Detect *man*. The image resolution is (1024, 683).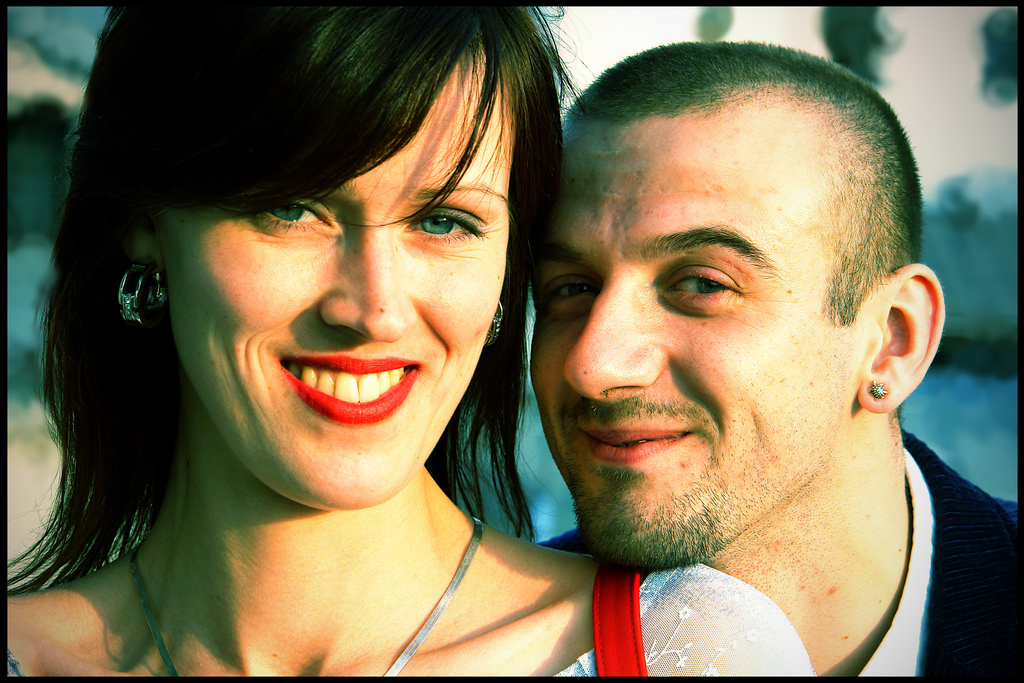
(left=405, top=15, right=1023, bottom=682).
